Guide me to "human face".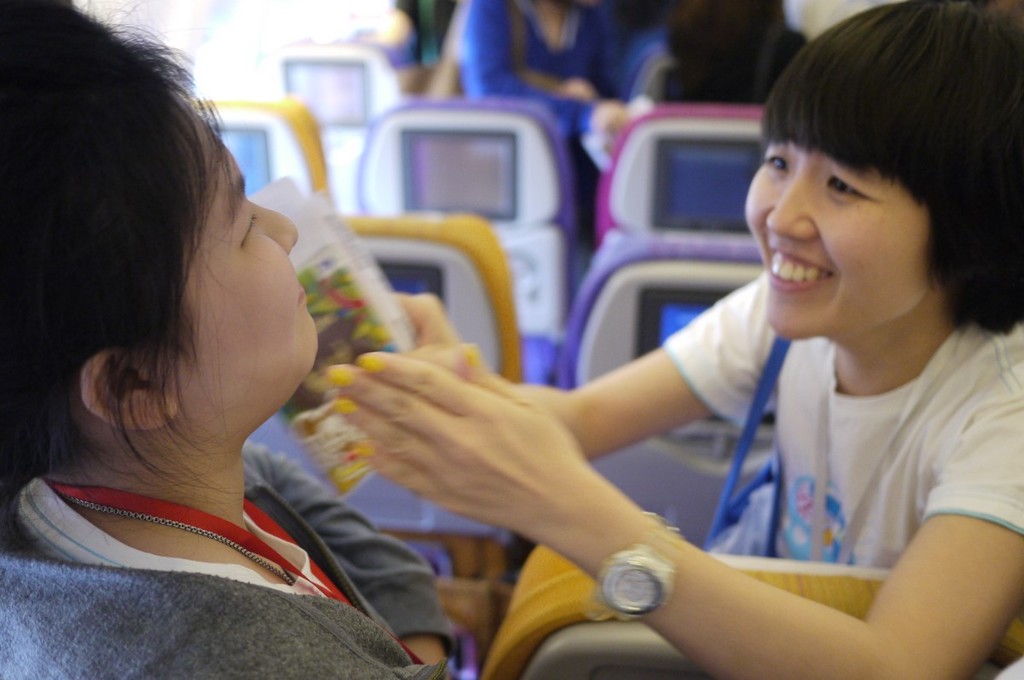
Guidance: Rect(168, 102, 317, 373).
